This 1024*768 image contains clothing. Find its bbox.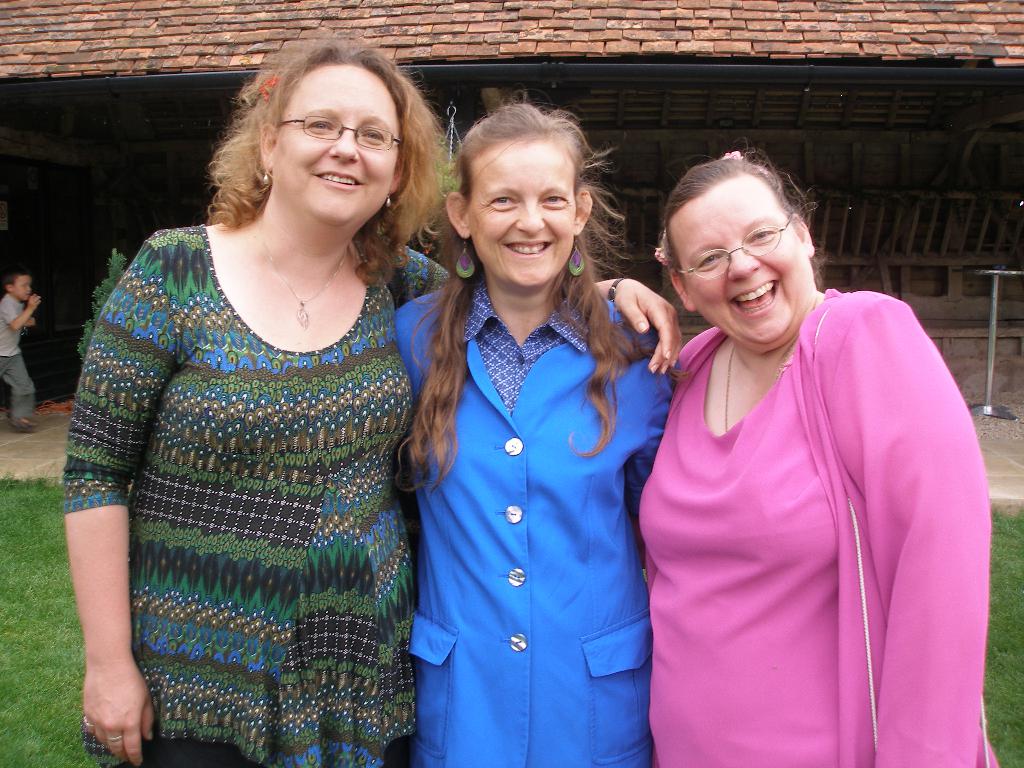
<bbox>0, 292, 30, 352</bbox>.
